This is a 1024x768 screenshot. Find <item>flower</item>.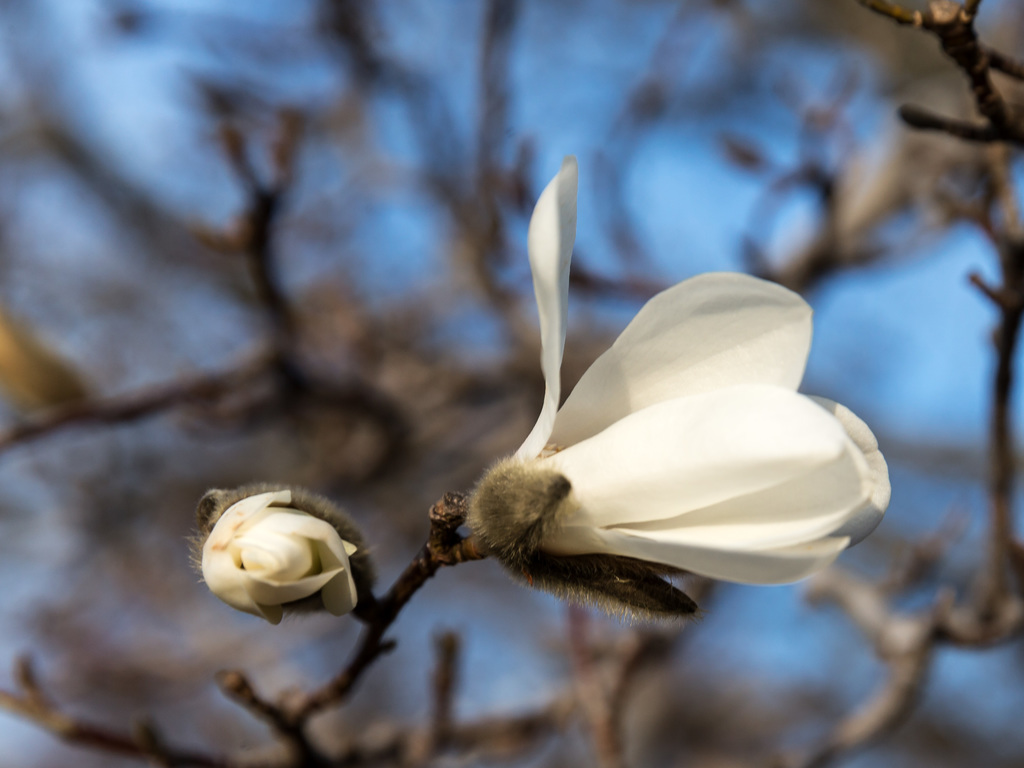
Bounding box: 477,156,891,628.
